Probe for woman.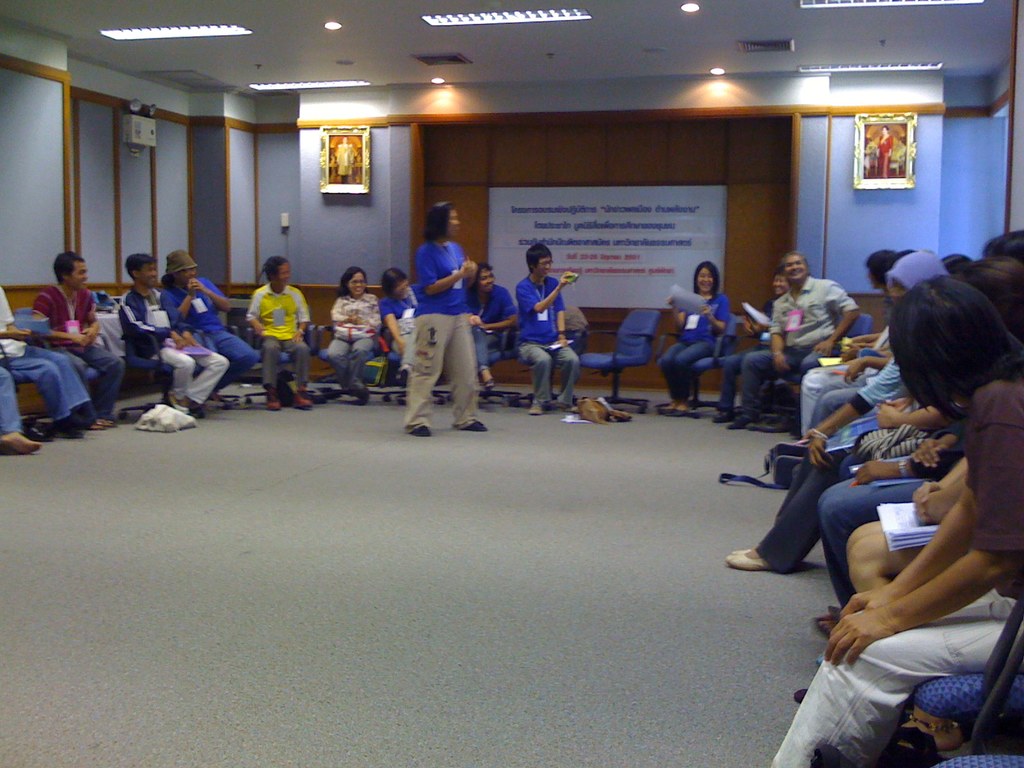
Probe result: box(656, 258, 729, 414).
